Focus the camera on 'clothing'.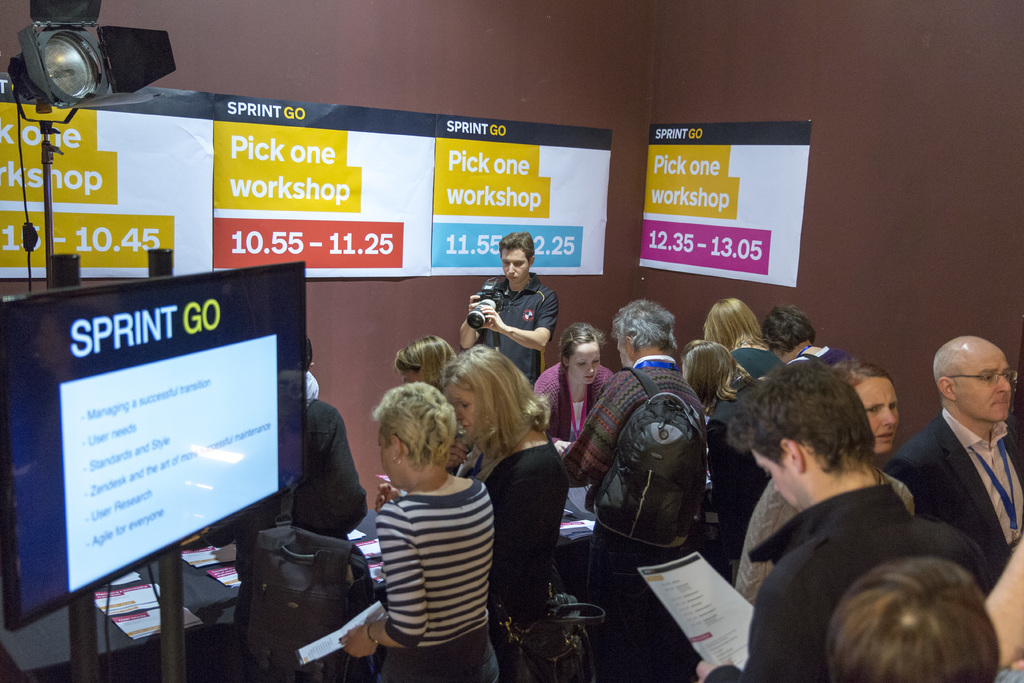
Focus region: bbox=(588, 363, 691, 544).
